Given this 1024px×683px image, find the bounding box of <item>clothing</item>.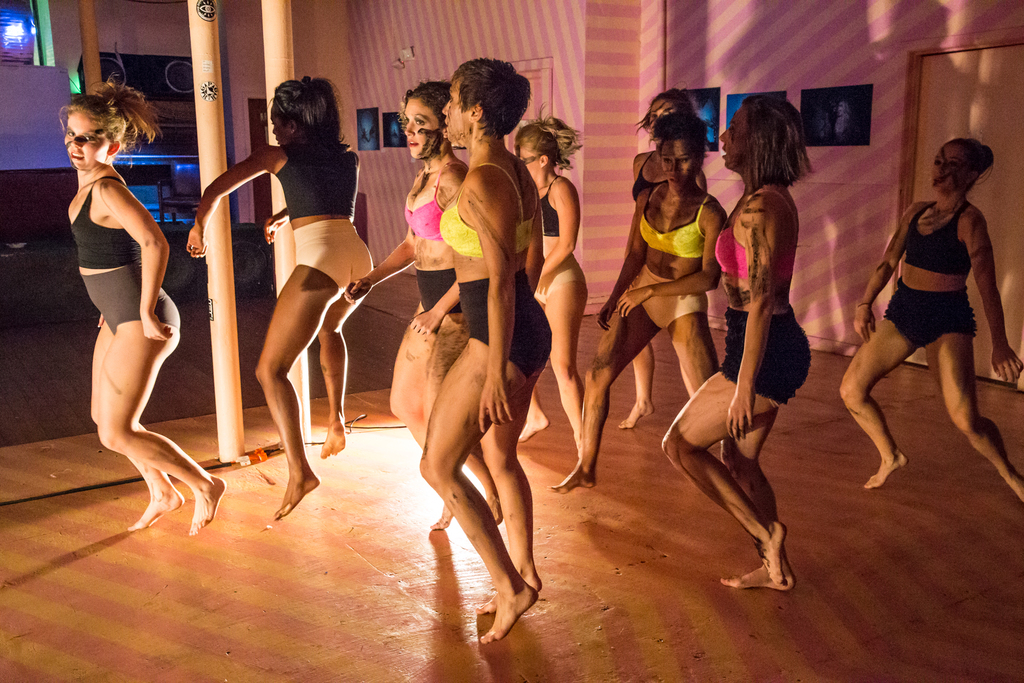
x1=273, y1=136, x2=376, y2=295.
